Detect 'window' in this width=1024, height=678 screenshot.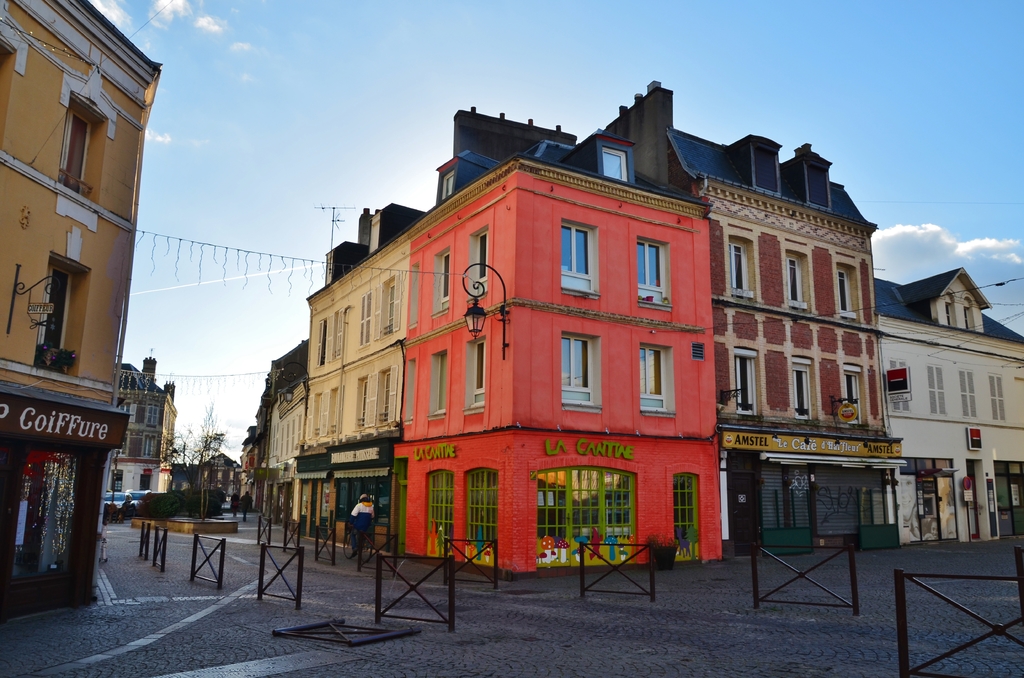
Detection: <box>358,370,369,426</box>.
